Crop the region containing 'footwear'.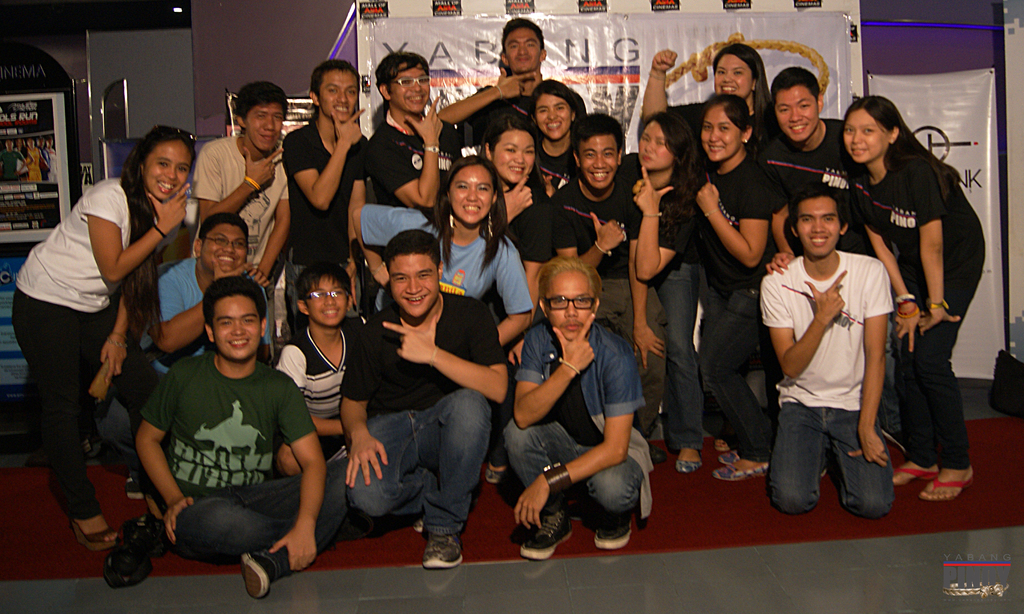
Crop region: 484, 465, 502, 485.
